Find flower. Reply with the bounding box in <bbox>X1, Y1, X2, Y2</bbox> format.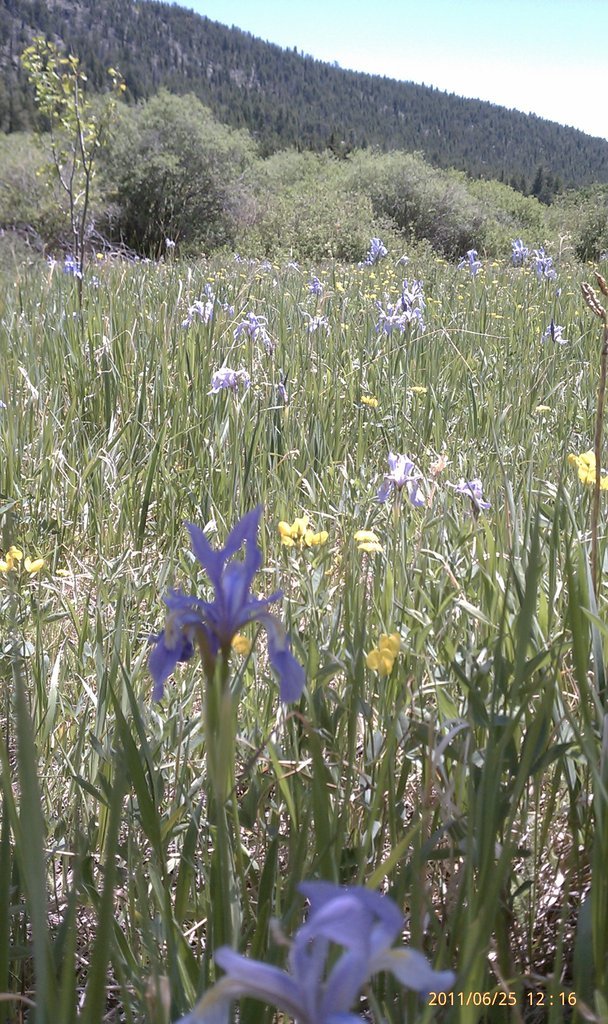
<bbox>307, 271, 325, 296</bbox>.
